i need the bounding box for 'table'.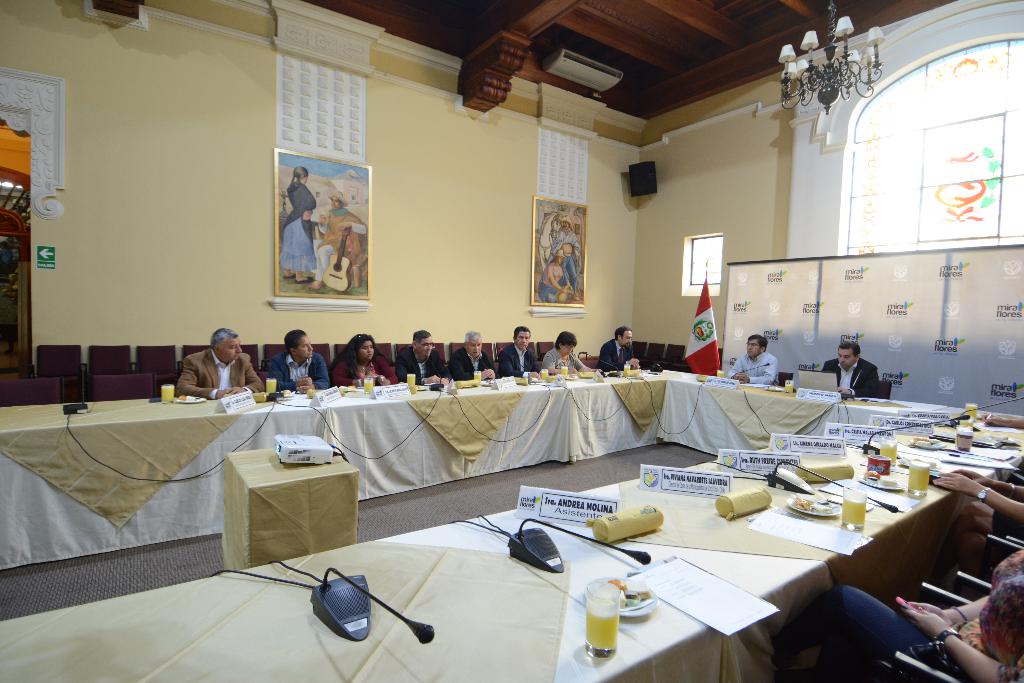
Here it is: (0,366,1023,682).
